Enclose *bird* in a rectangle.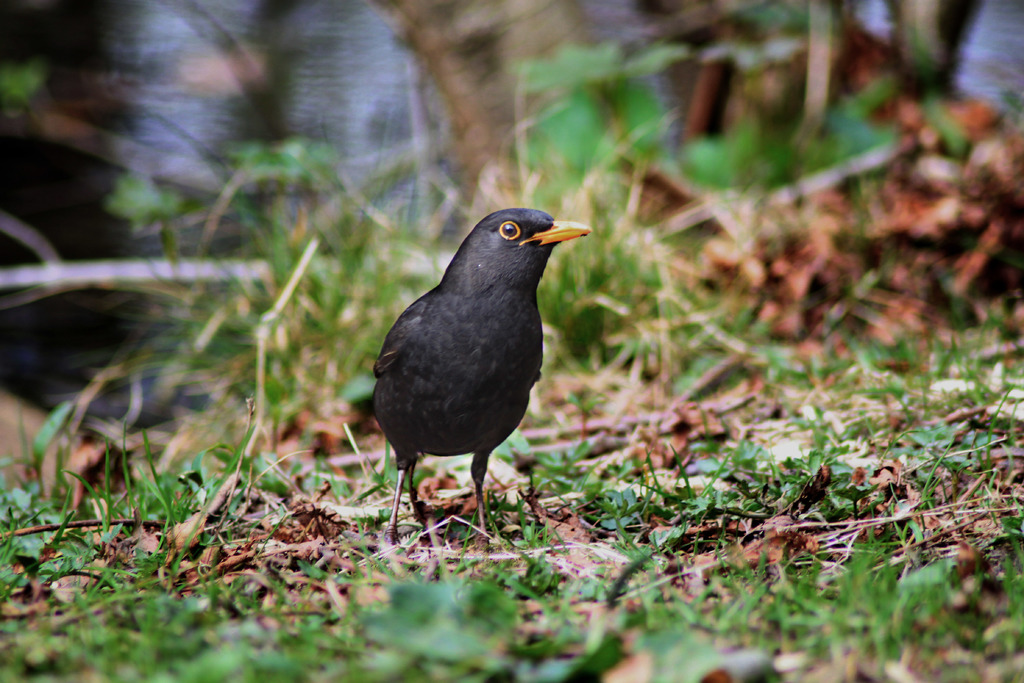
<box>363,193,598,516</box>.
